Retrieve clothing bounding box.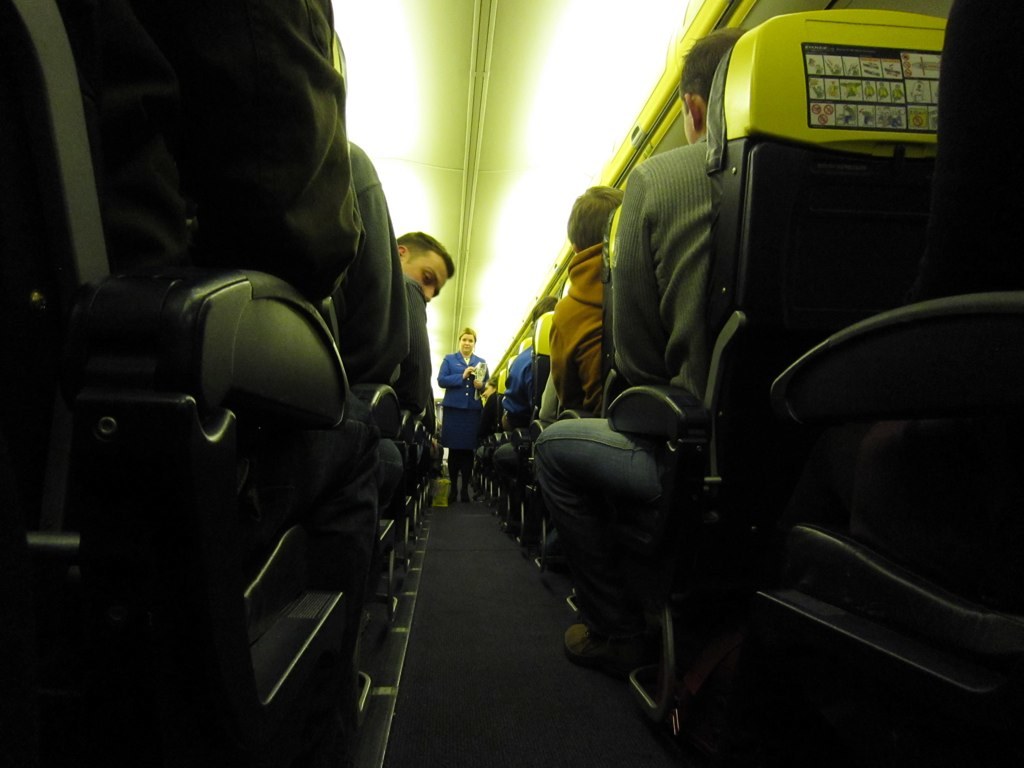
Bounding box: {"x1": 549, "y1": 241, "x2": 601, "y2": 414}.
